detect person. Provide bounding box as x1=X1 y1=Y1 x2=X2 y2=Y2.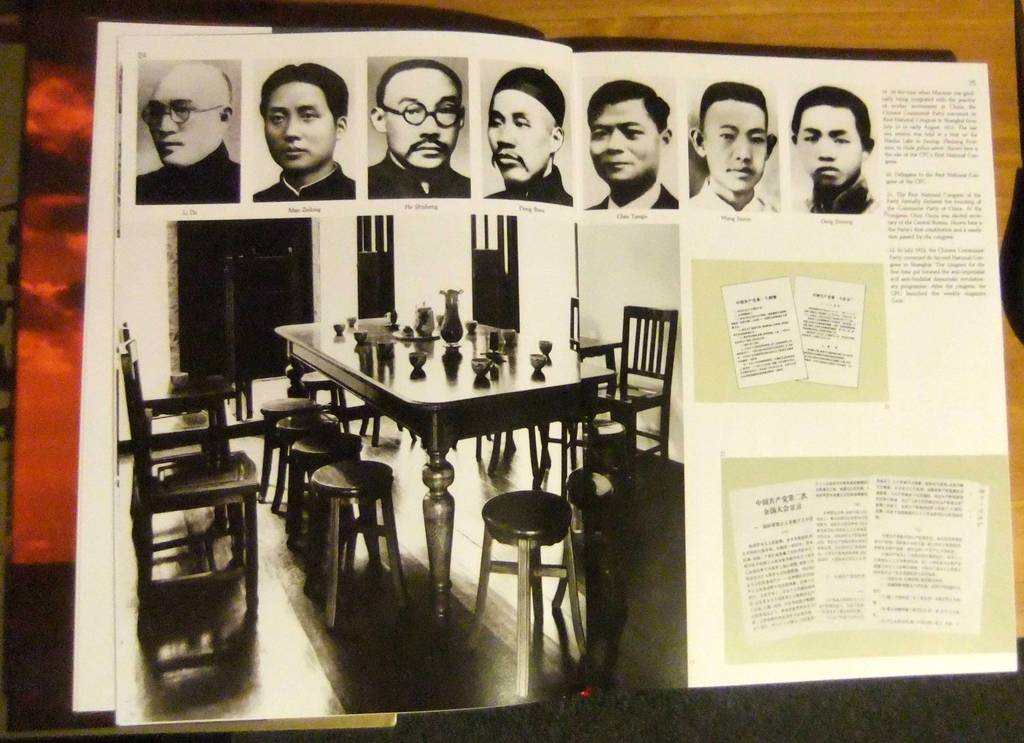
x1=481 y1=62 x2=572 y2=203.
